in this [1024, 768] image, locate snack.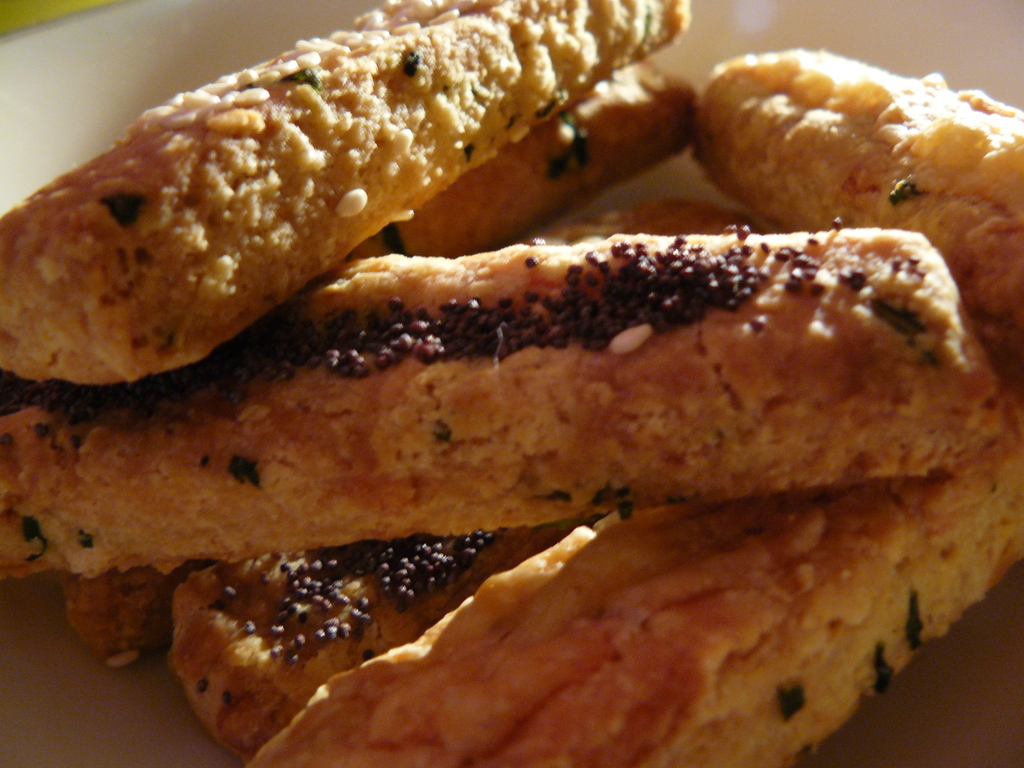
Bounding box: Rect(172, 515, 600, 759).
